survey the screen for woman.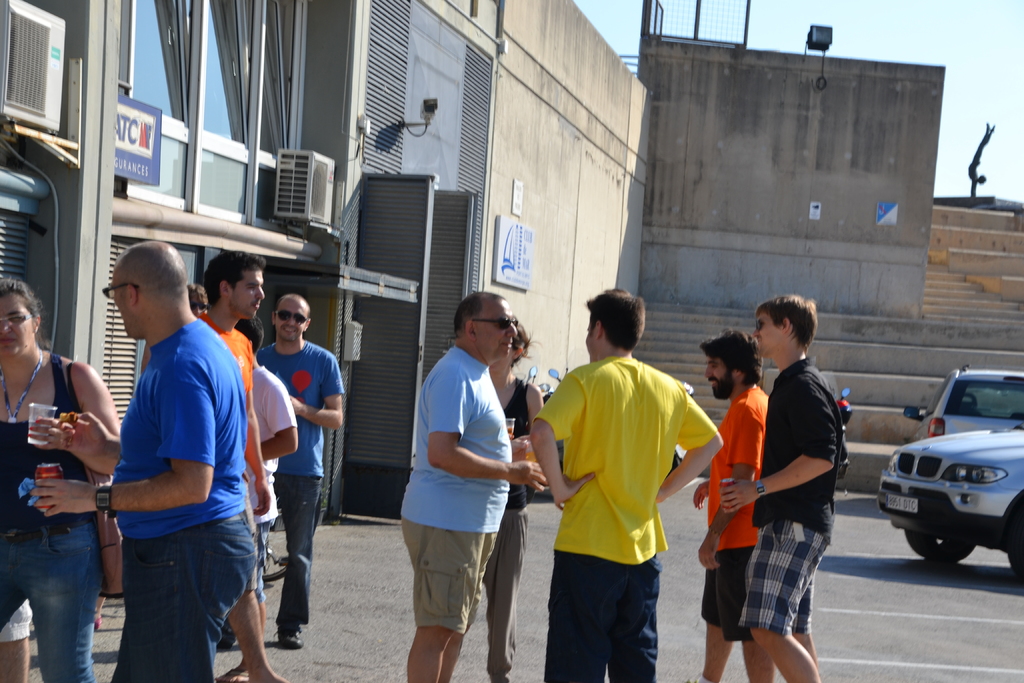
Survey found: <box>486,318,545,682</box>.
